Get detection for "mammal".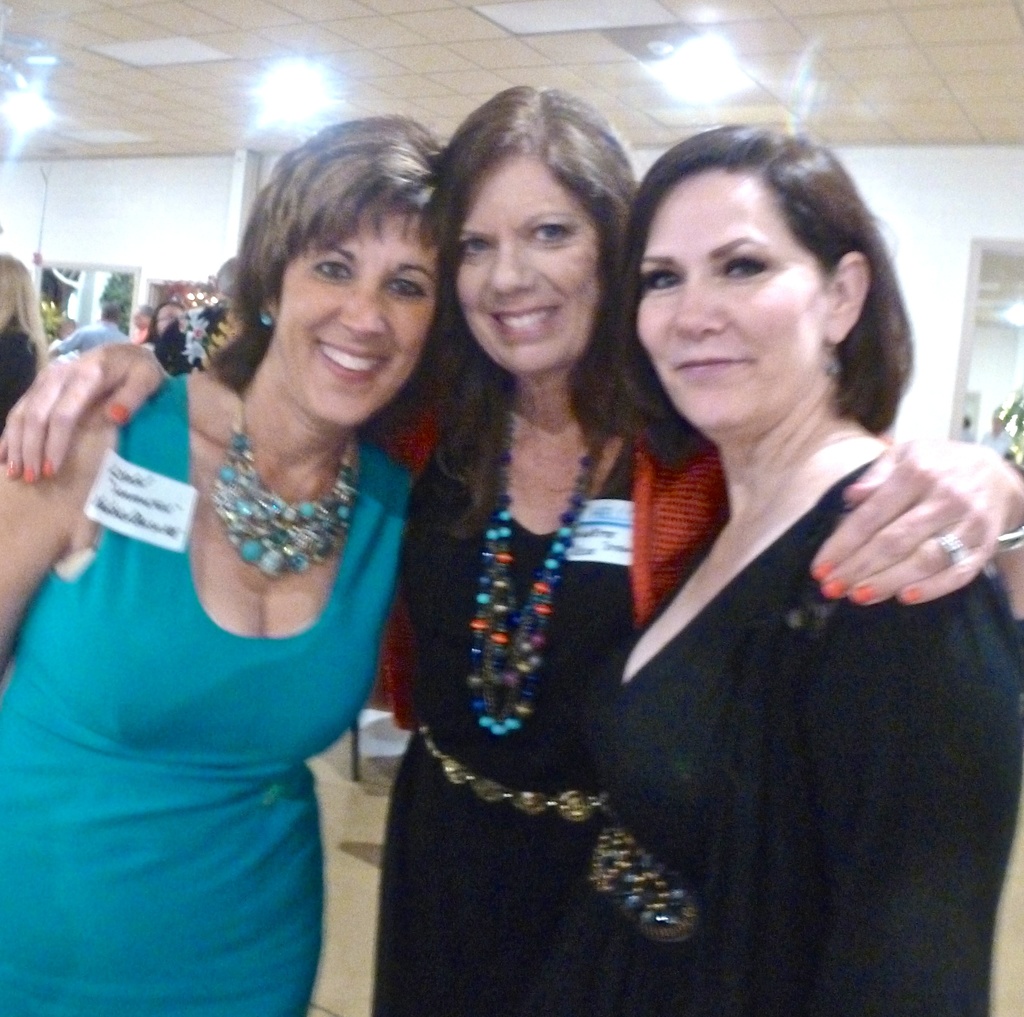
Detection: bbox=[0, 244, 53, 432].
